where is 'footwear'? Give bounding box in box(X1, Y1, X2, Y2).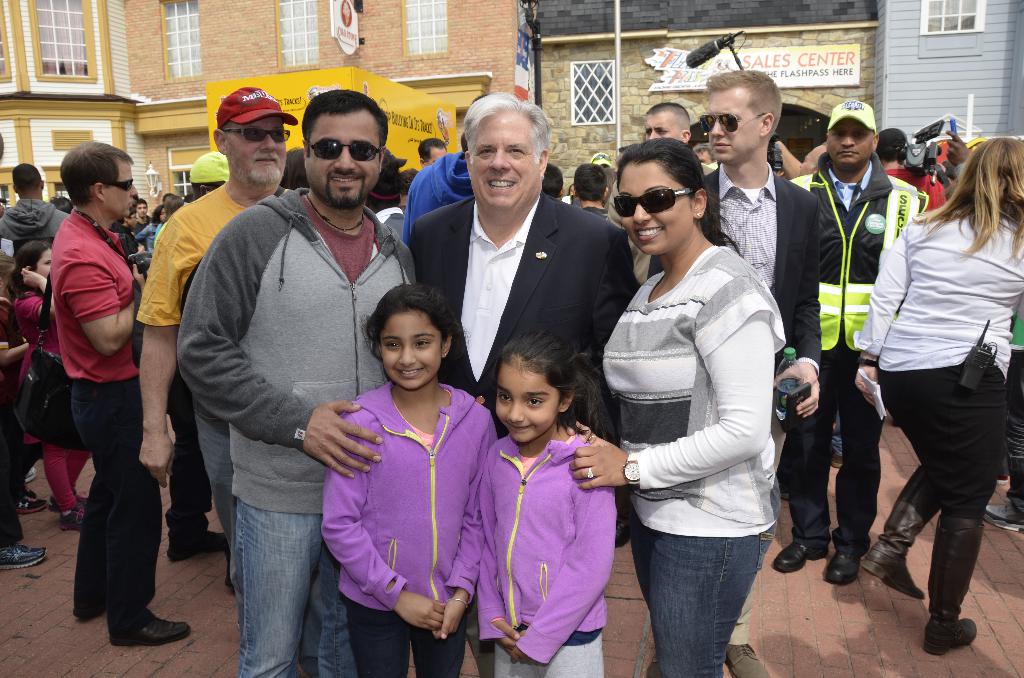
box(164, 527, 228, 565).
